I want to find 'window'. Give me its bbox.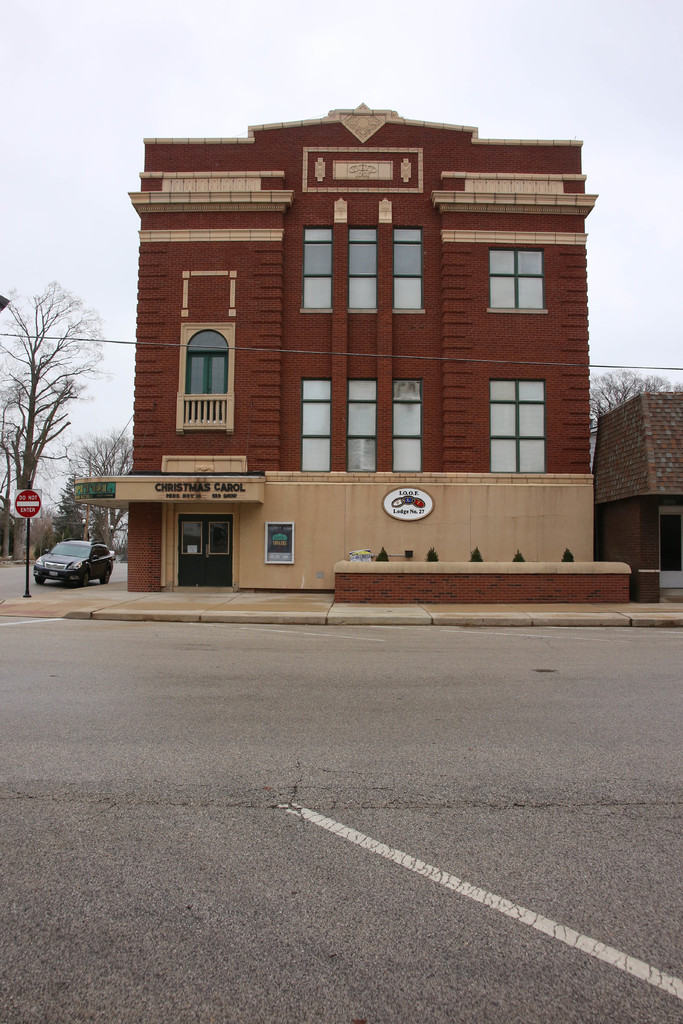
(x1=299, y1=227, x2=425, y2=307).
